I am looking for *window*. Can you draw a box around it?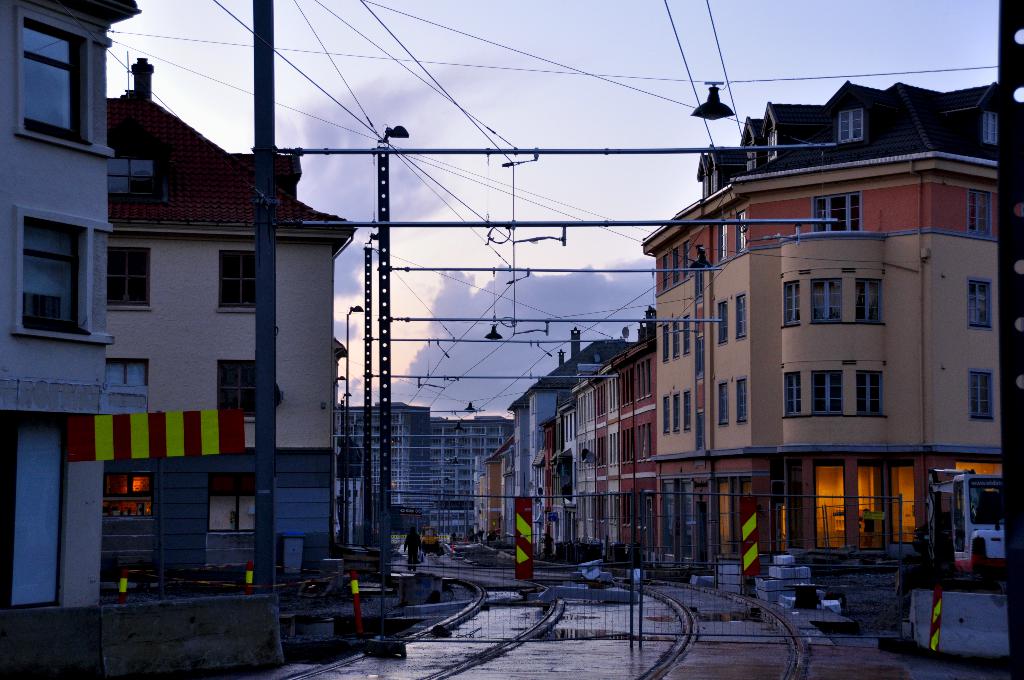
Sure, the bounding box is [left=717, top=218, right=731, bottom=260].
